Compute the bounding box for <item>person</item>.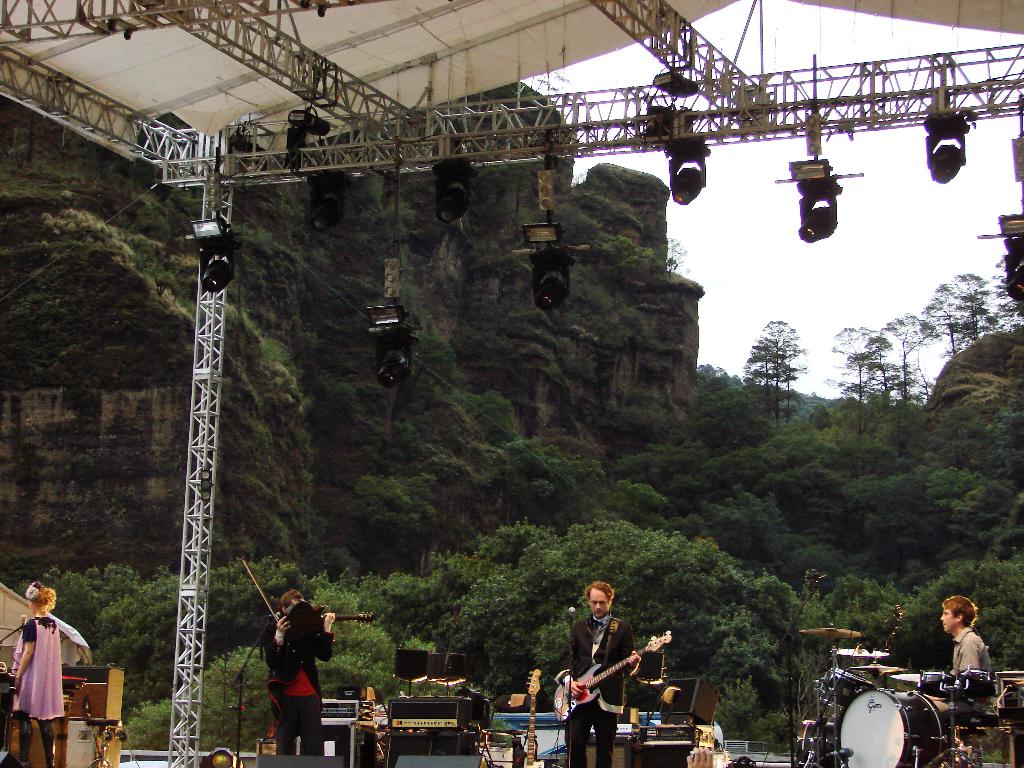
left=10, top=580, right=63, bottom=767.
